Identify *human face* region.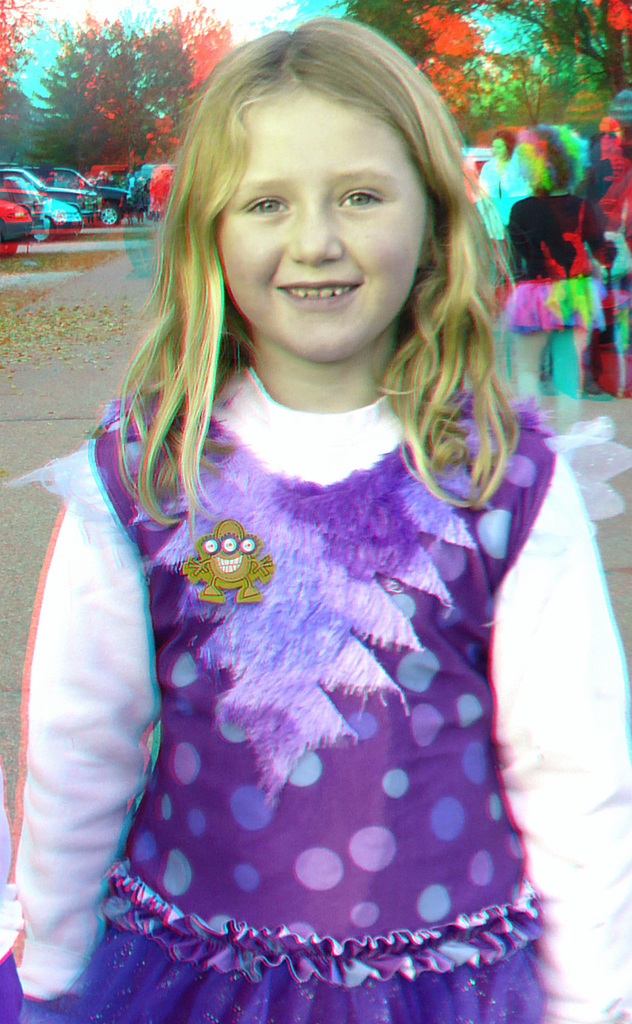
Region: 212,89,427,357.
